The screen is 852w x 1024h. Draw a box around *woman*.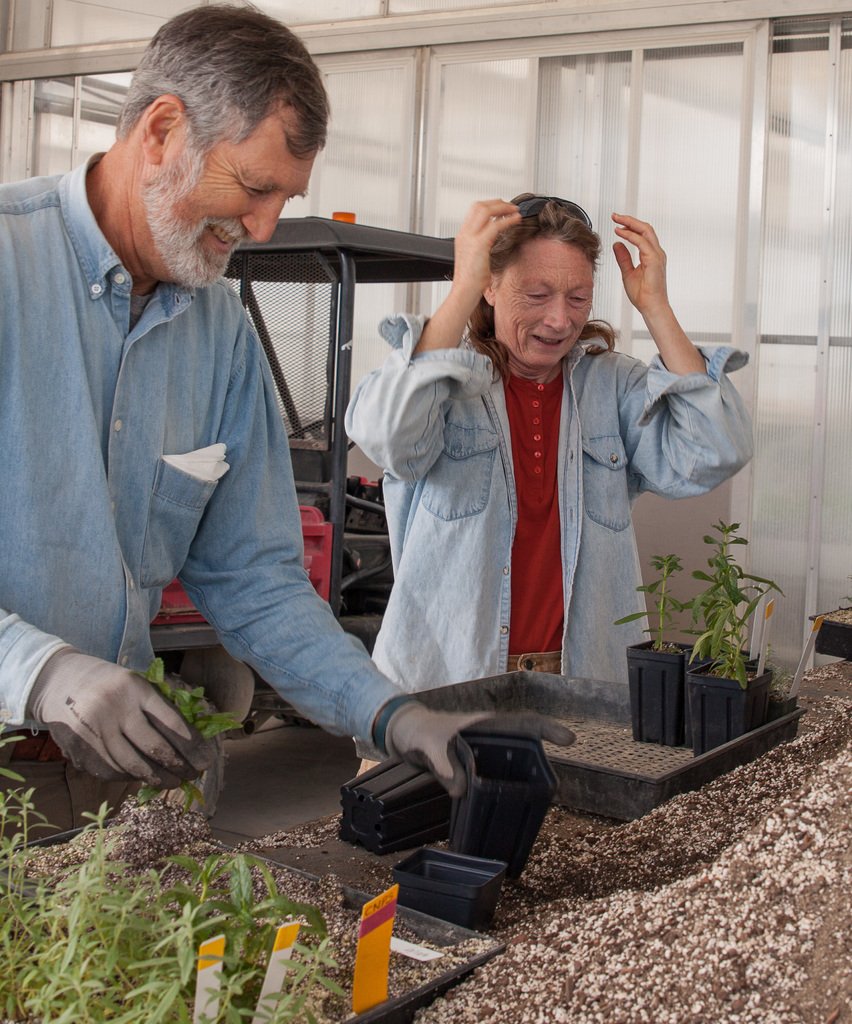
(left=359, top=189, right=720, bottom=771).
